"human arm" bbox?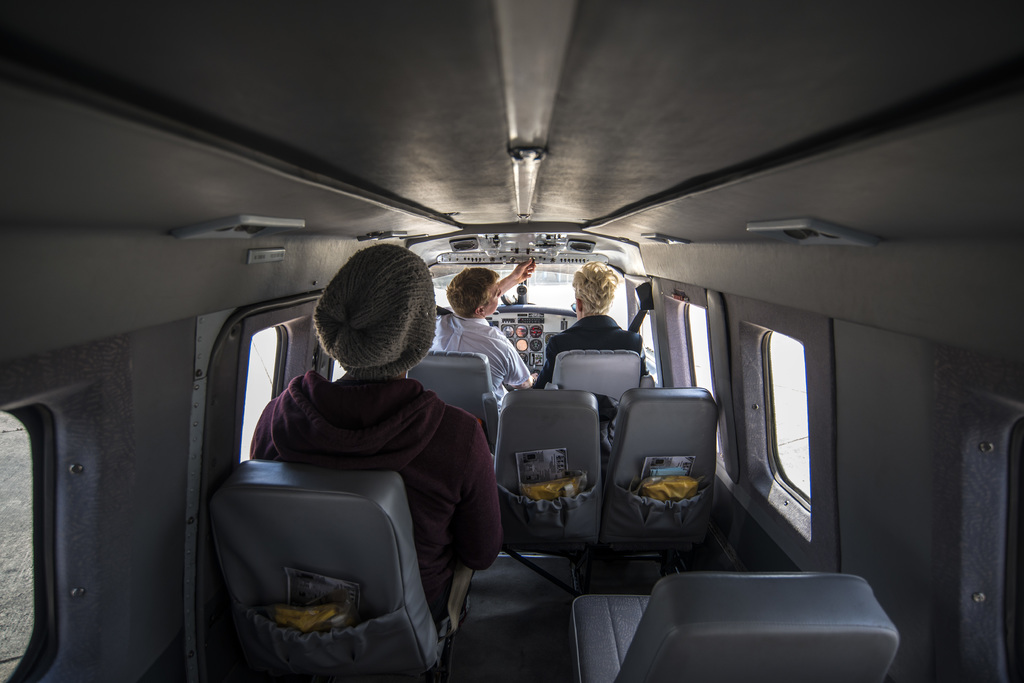
Rect(502, 336, 546, 396)
